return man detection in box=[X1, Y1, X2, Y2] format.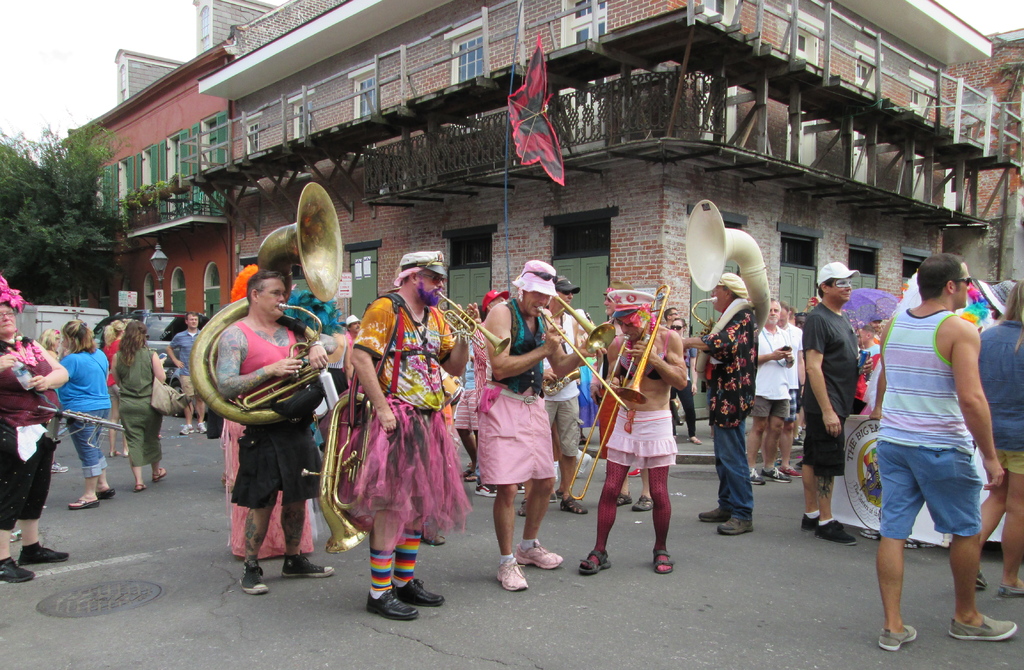
box=[748, 300, 787, 488].
